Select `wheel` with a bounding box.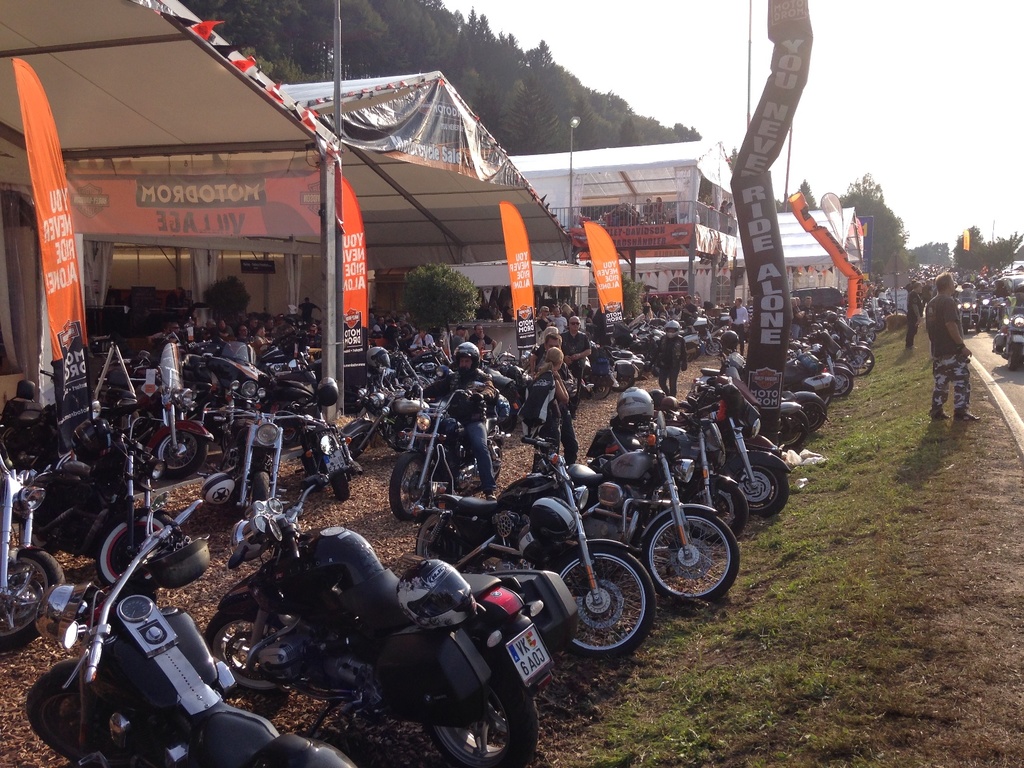
select_region(680, 480, 748, 543).
